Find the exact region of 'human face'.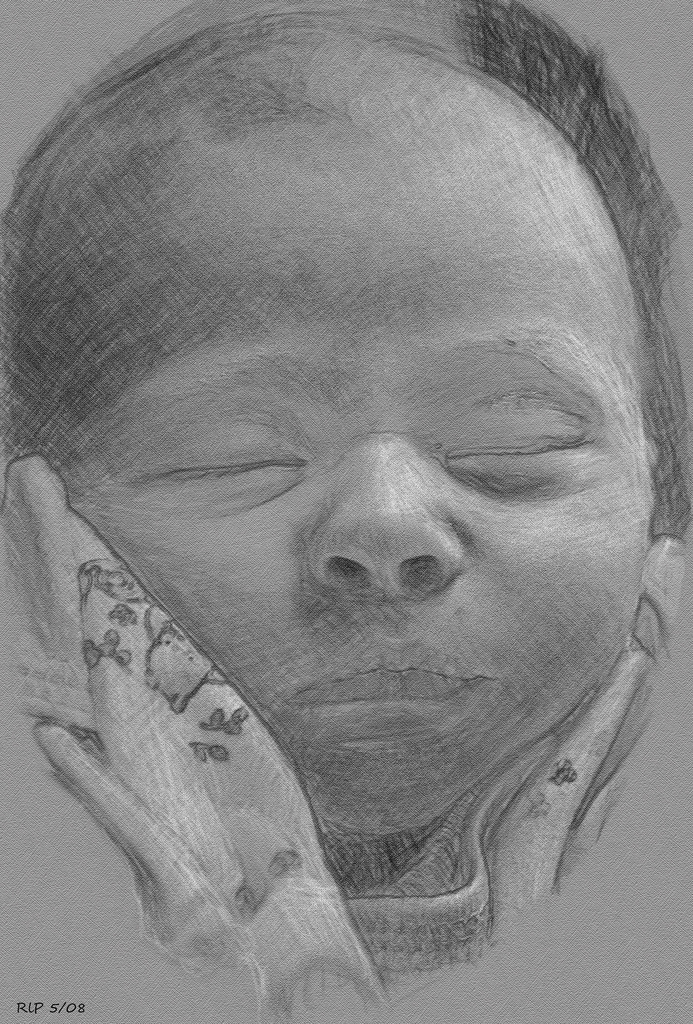
Exact region: [55,123,657,838].
